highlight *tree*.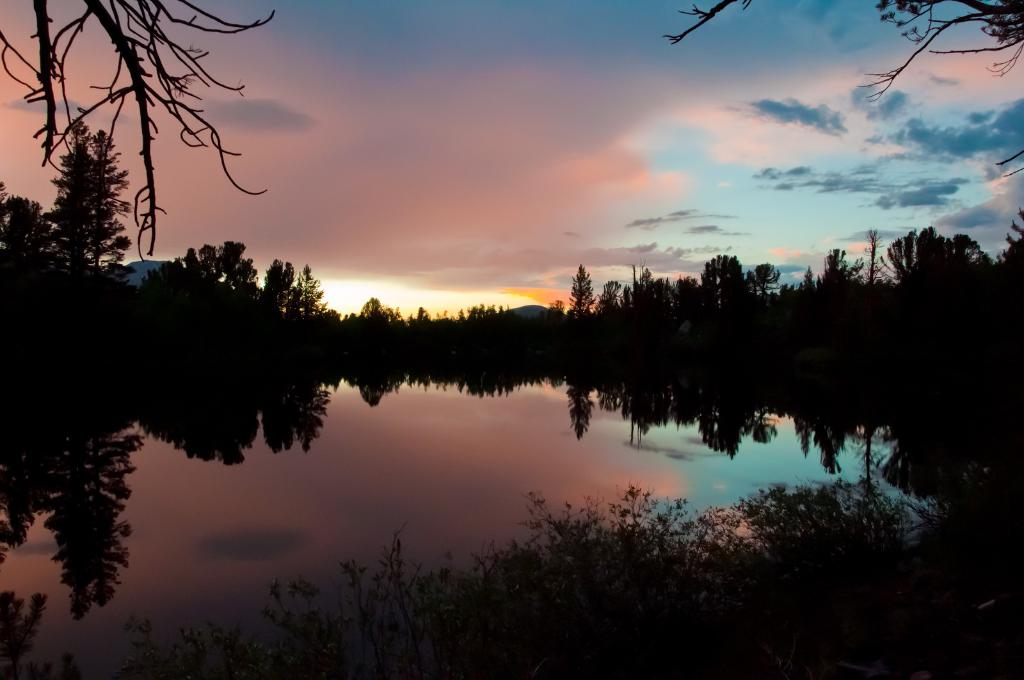
Highlighted region: <bbox>60, 113, 100, 273</bbox>.
